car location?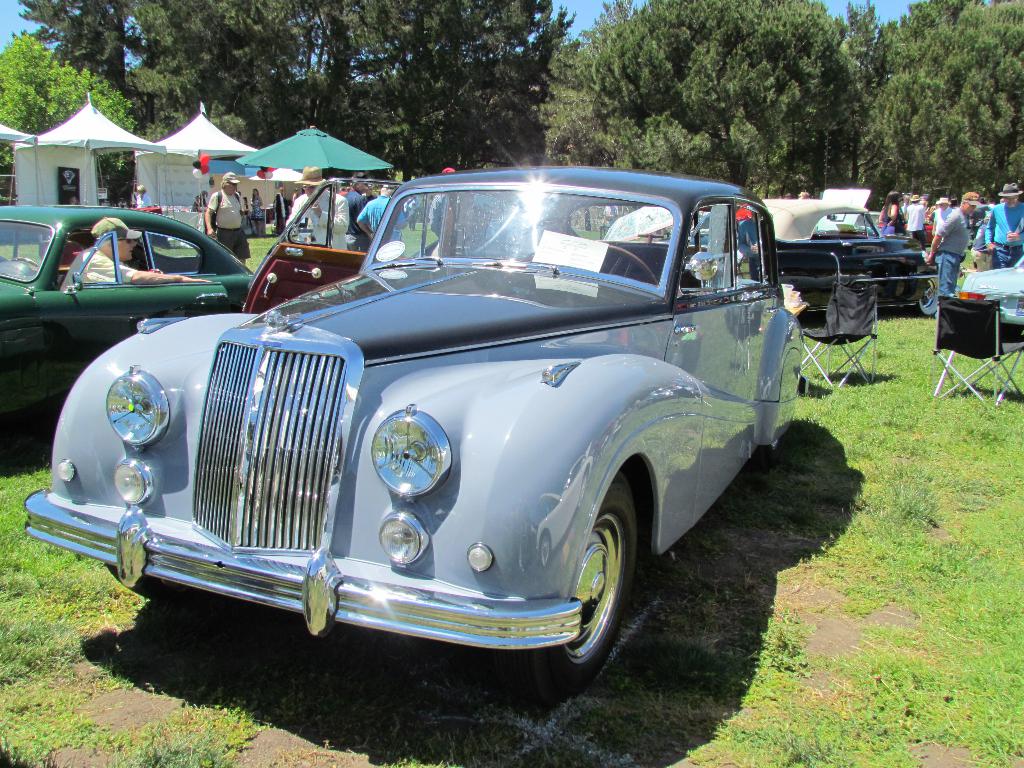
(957,257,1023,338)
